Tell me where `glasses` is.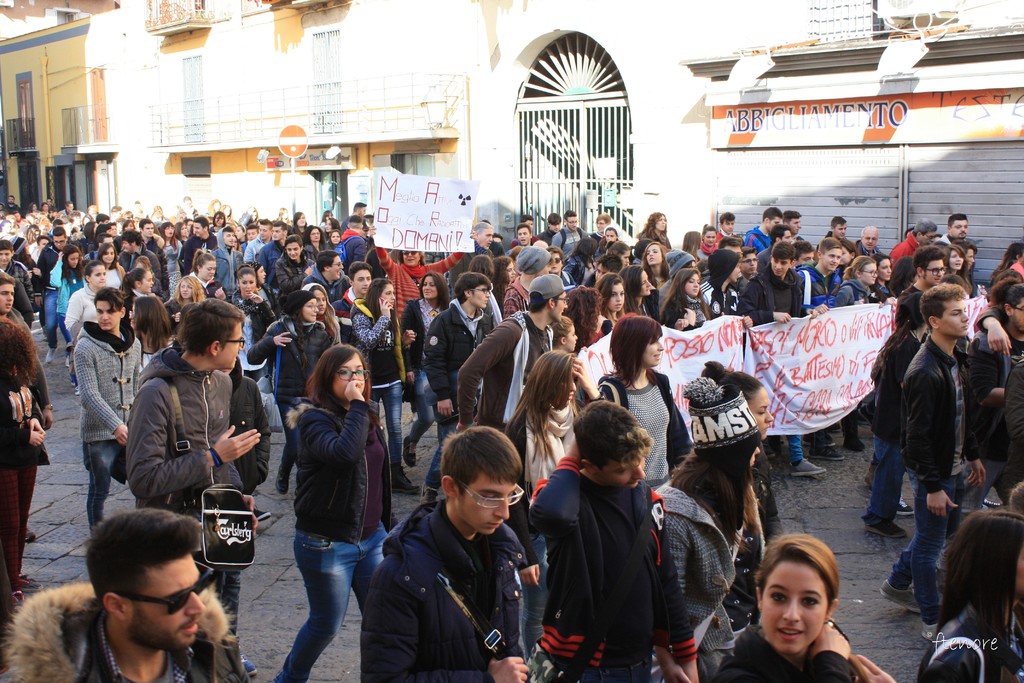
`glasses` is at BBox(925, 265, 948, 277).
